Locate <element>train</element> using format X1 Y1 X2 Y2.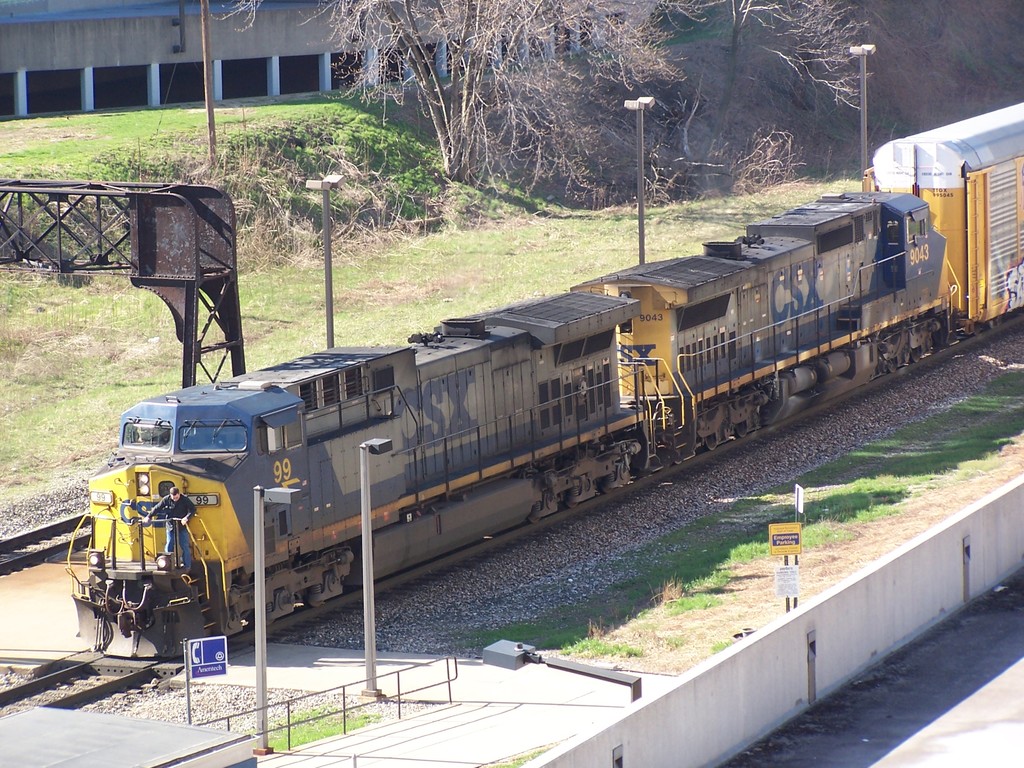
72 100 1023 661.
